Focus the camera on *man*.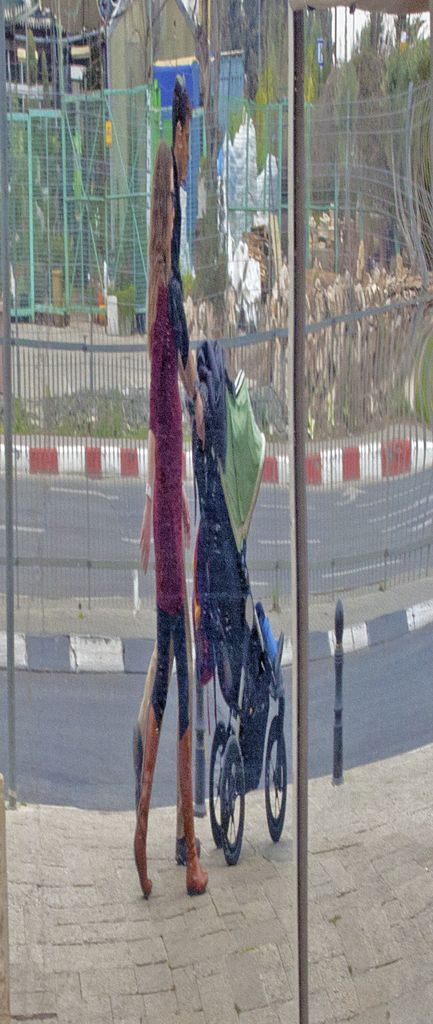
Focus region: 136 76 206 856.
